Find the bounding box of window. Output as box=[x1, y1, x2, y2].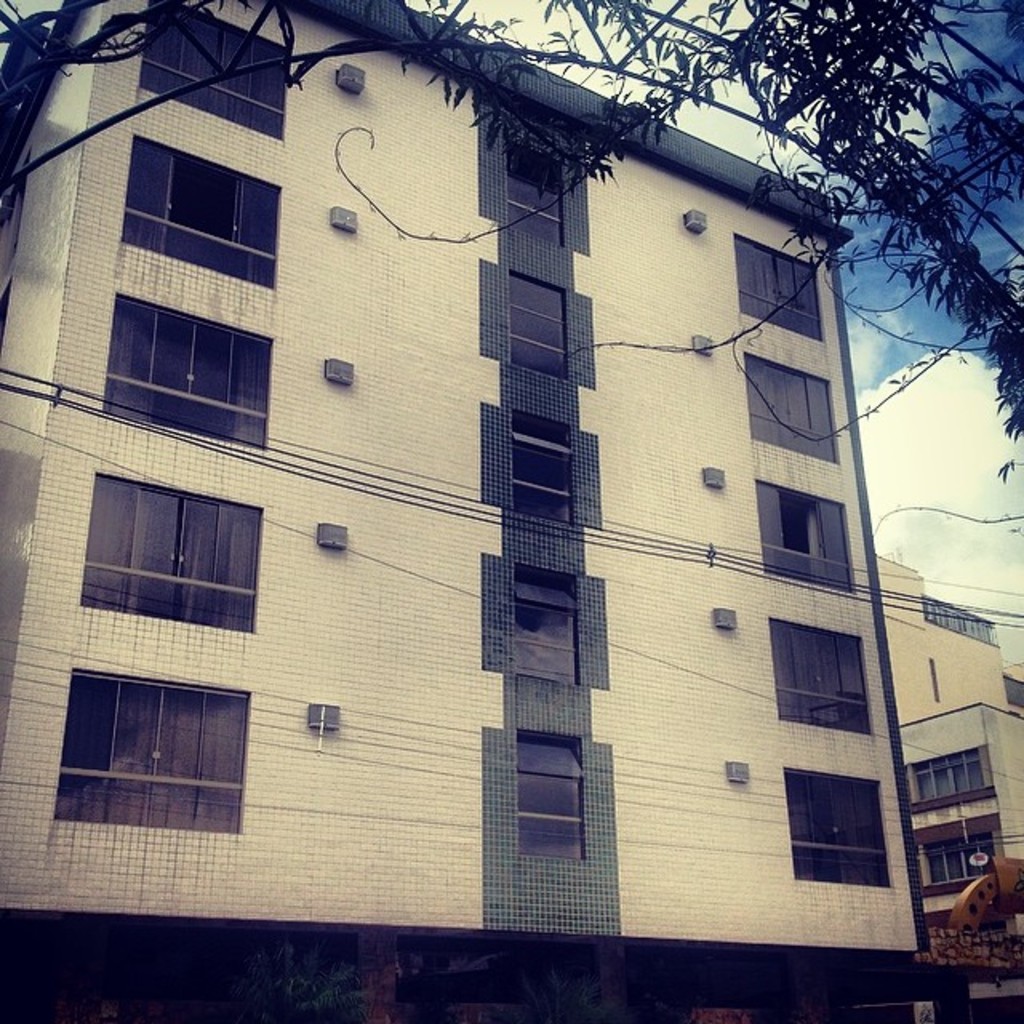
box=[80, 283, 275, 438].
